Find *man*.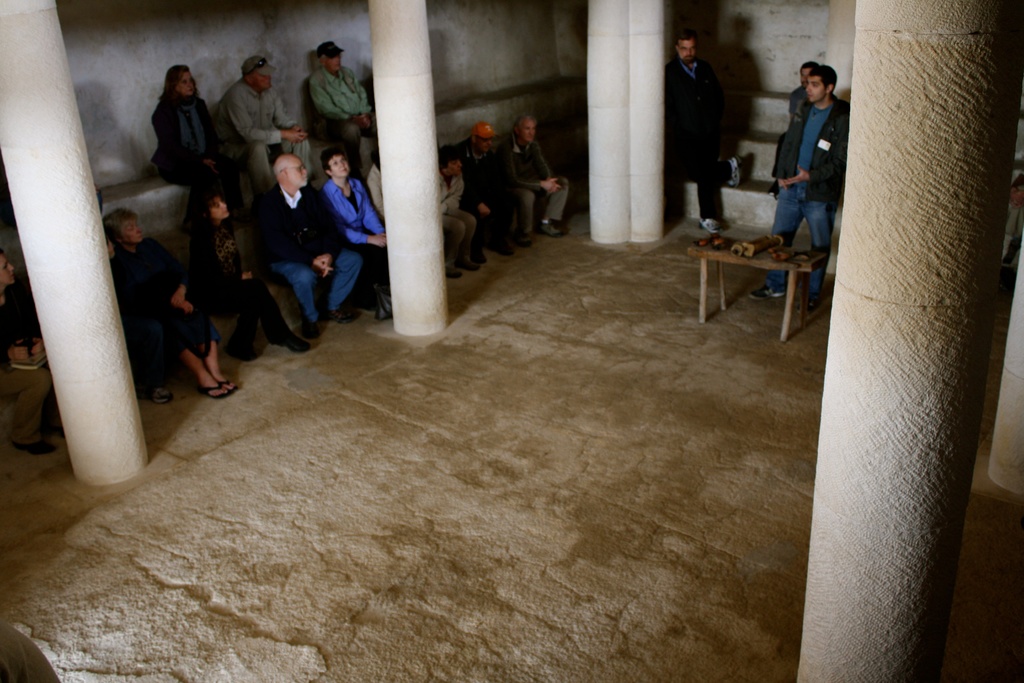
detection(664, 26, 739, 231).
